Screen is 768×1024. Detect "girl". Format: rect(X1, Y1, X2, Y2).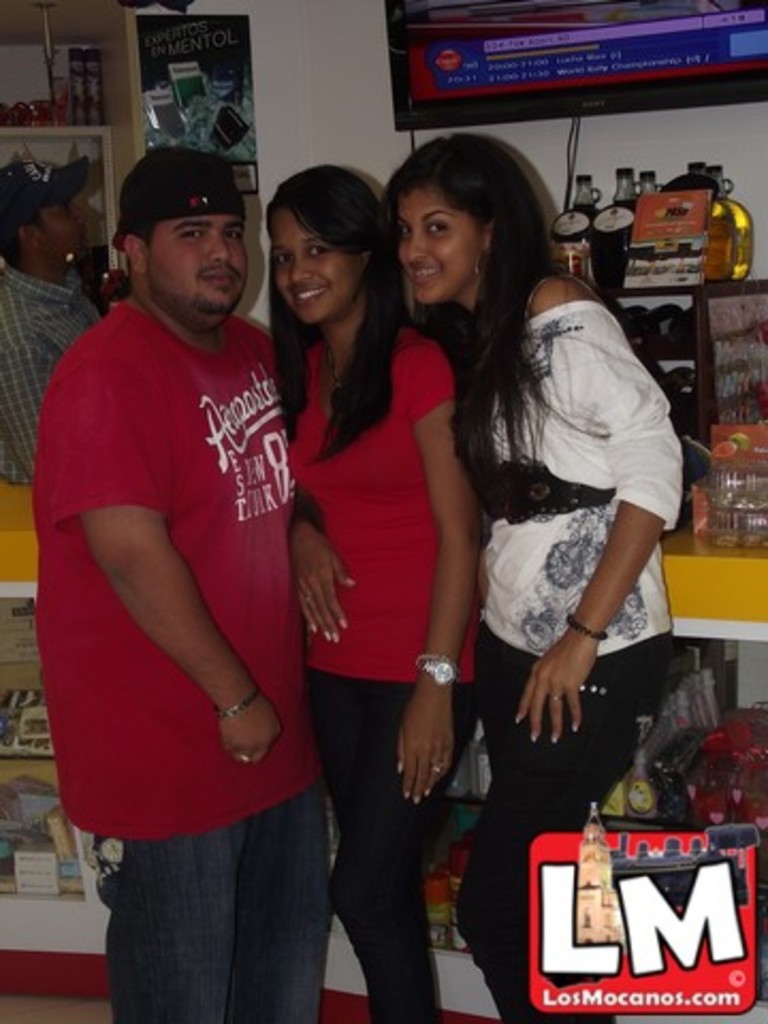
rect(267, 156, 482, 1022).
